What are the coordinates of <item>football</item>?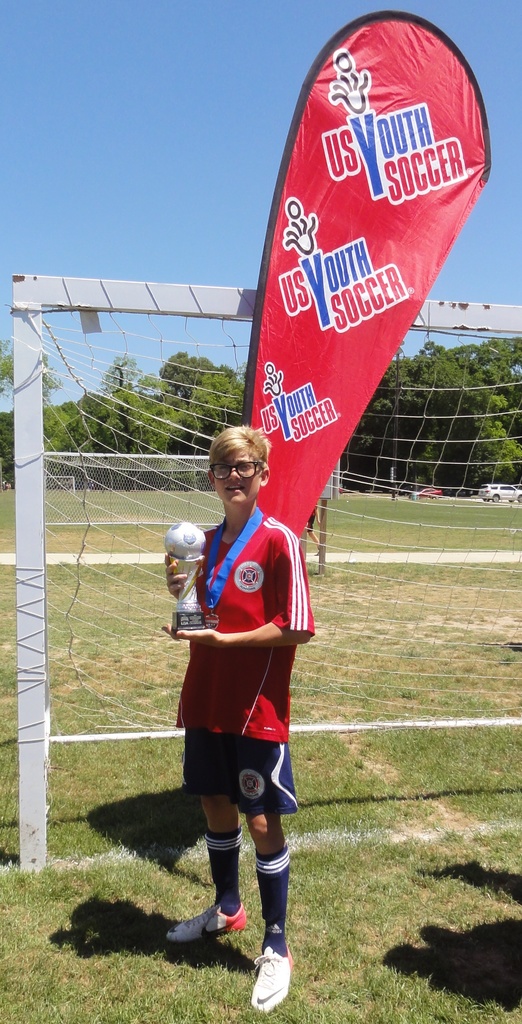
161,524,207,561.
